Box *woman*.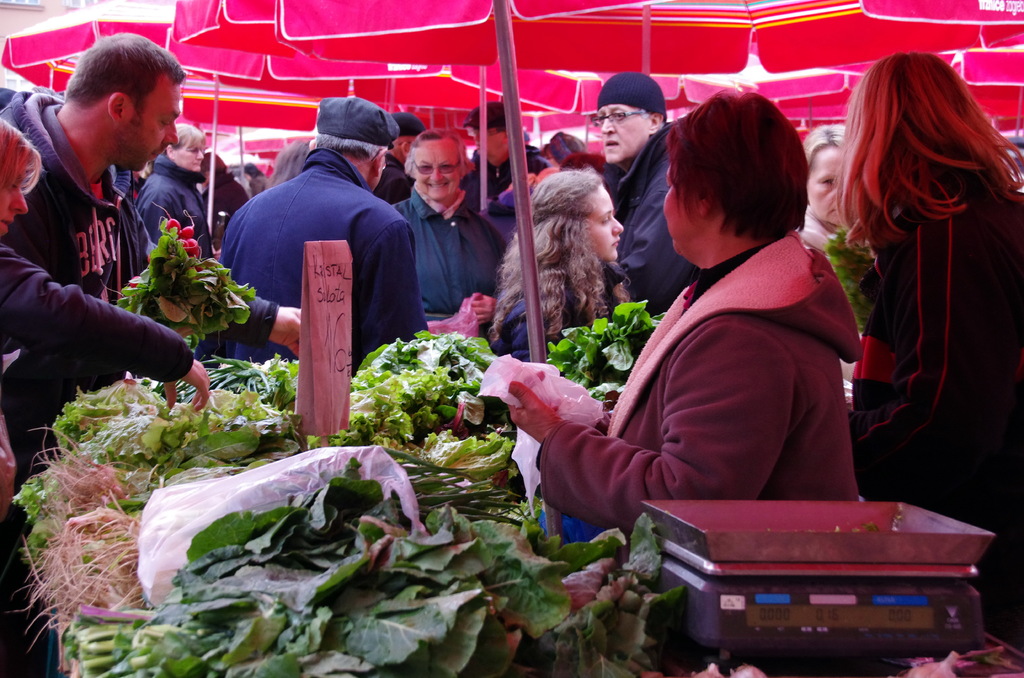
crop(491, 167, 644, 547).
